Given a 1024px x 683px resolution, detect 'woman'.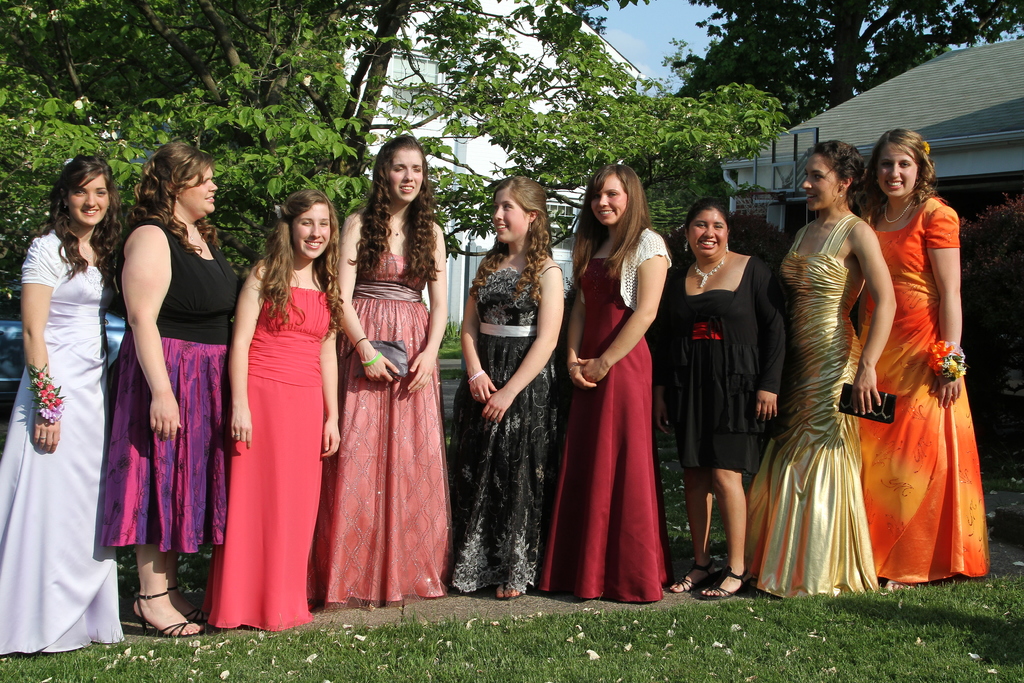
l=203, t=190, r=335, b=635.
